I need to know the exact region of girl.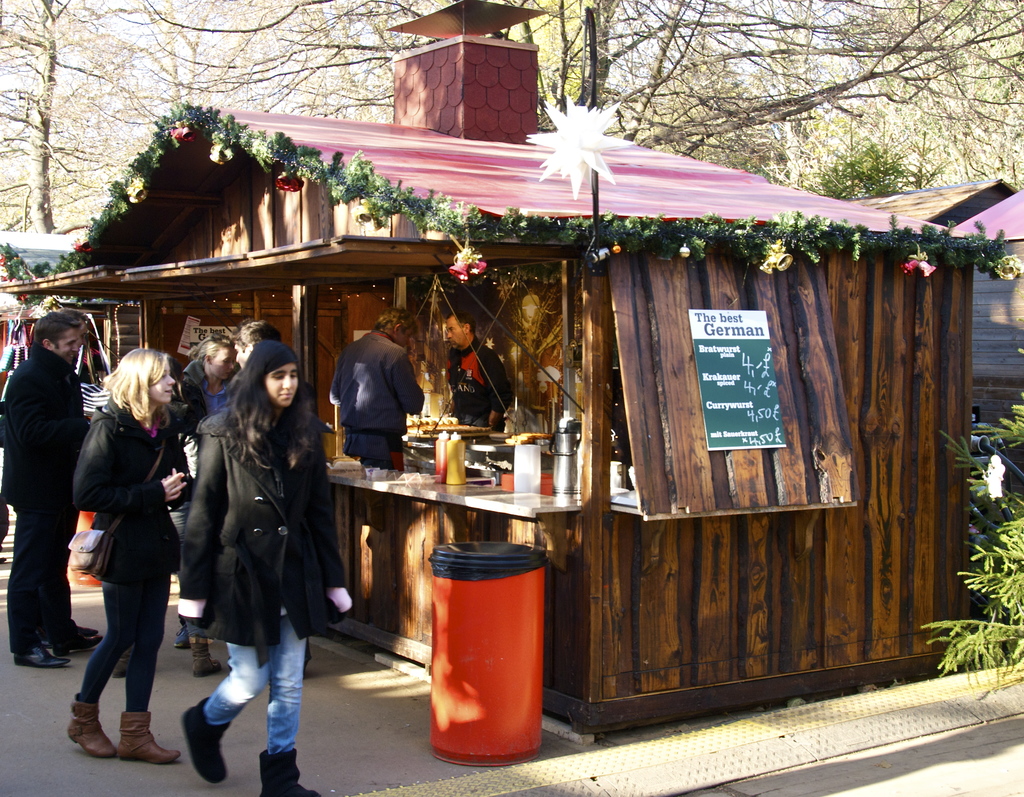
Region: [left=51, top=346, right=194, bottom=762].
